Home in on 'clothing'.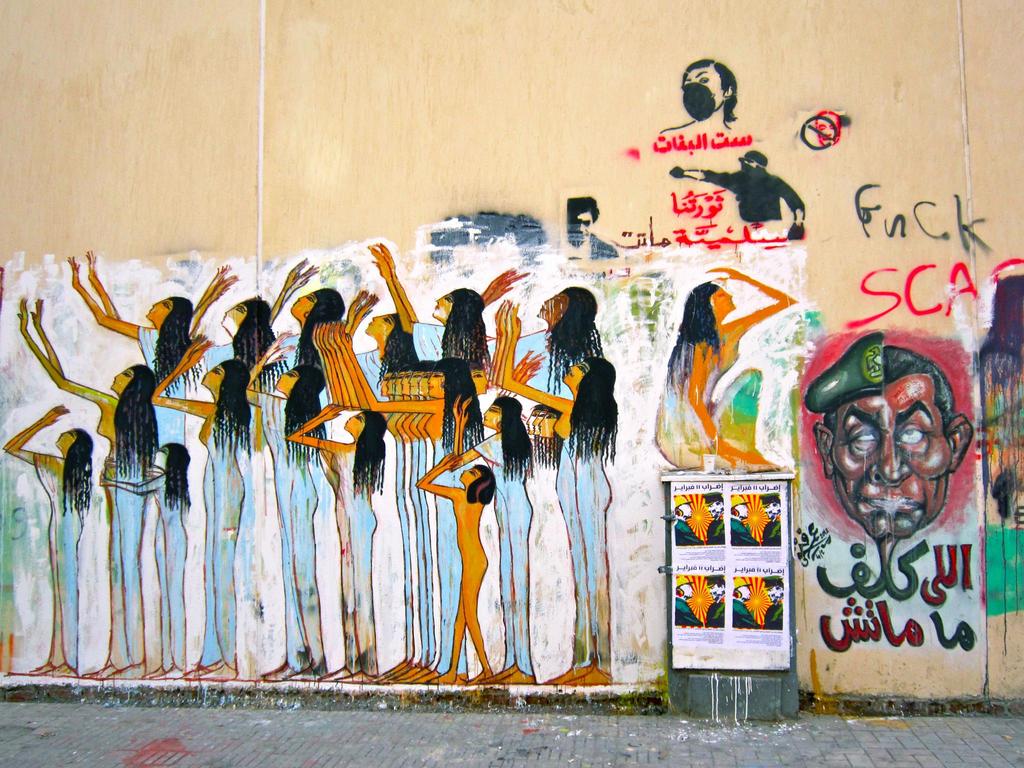
Homed in at bbox=[474, 437, 537, 675].
